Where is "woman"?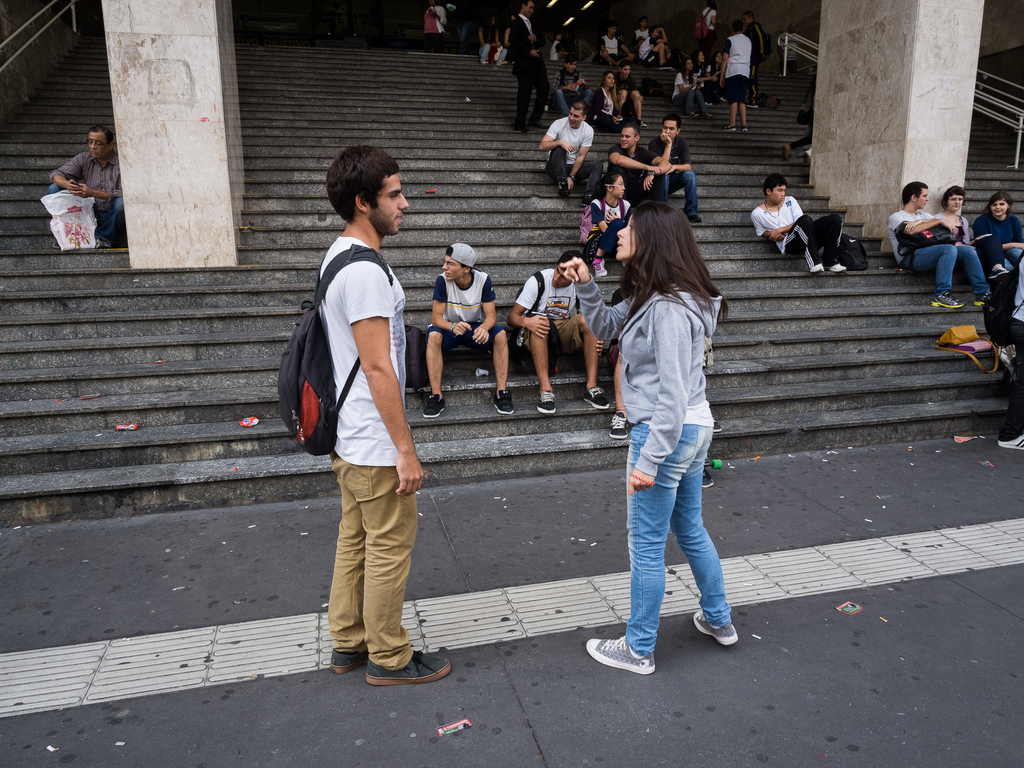
box(580, 167, 635, 273).
